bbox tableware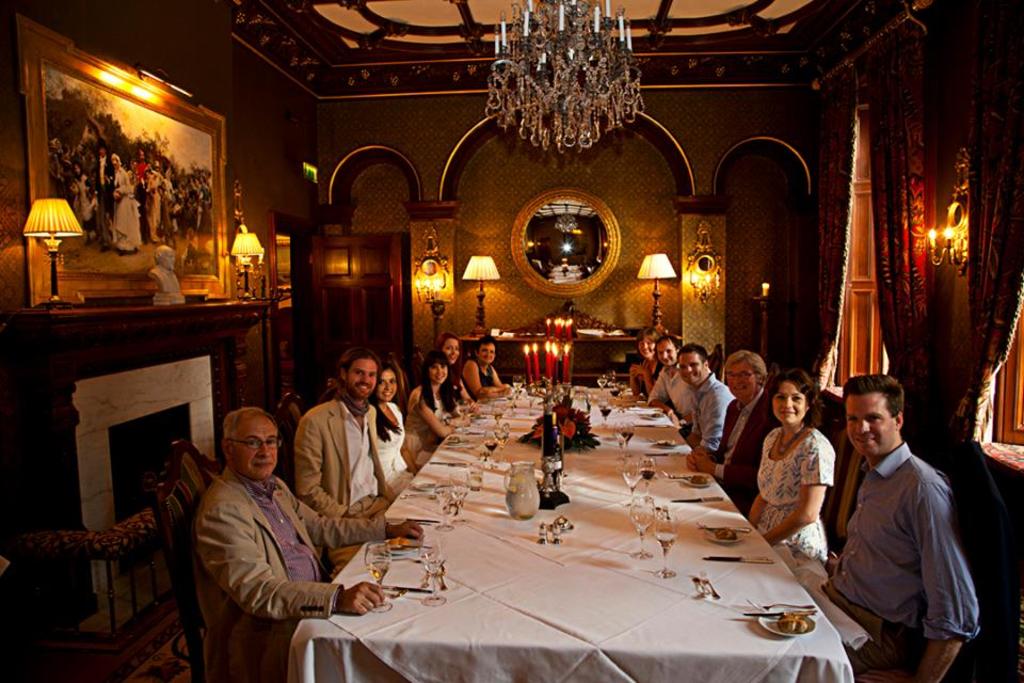
locate(399, 489, 444, 499)
